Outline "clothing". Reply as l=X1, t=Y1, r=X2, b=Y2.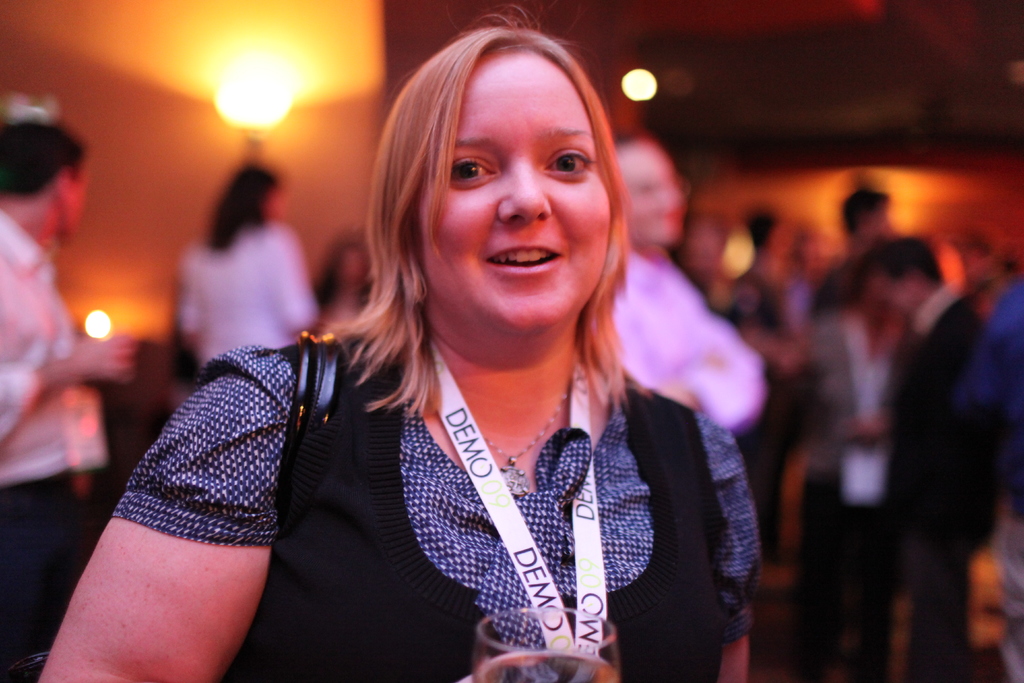
l=607, t=247, r=767, b=420.
